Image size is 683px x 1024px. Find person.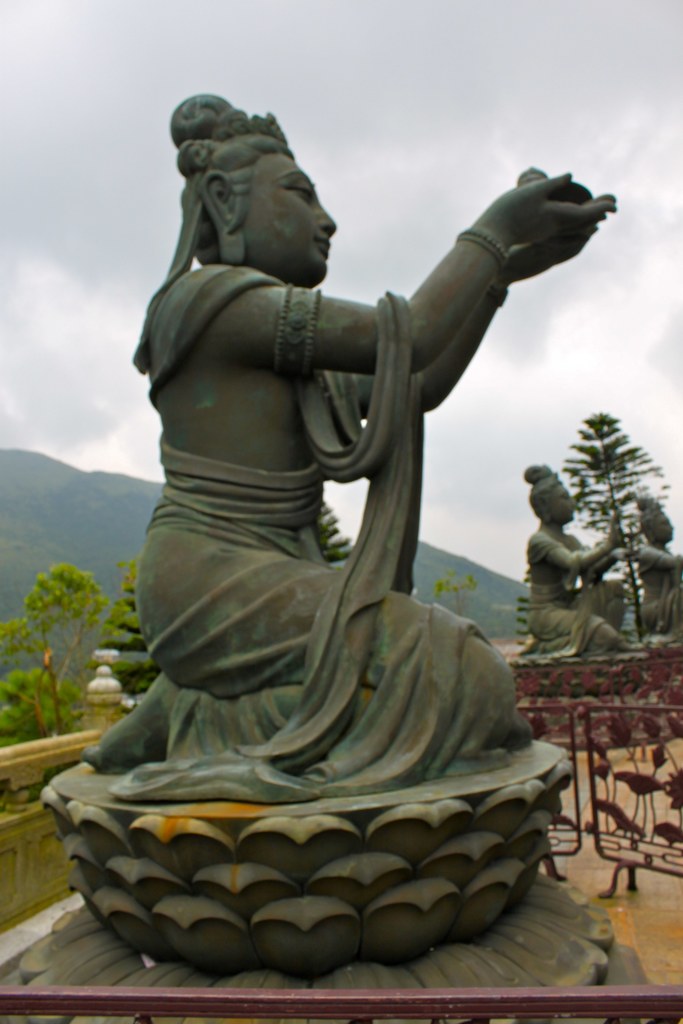
<bbox>632, 490, 682, 645</bbox>.
